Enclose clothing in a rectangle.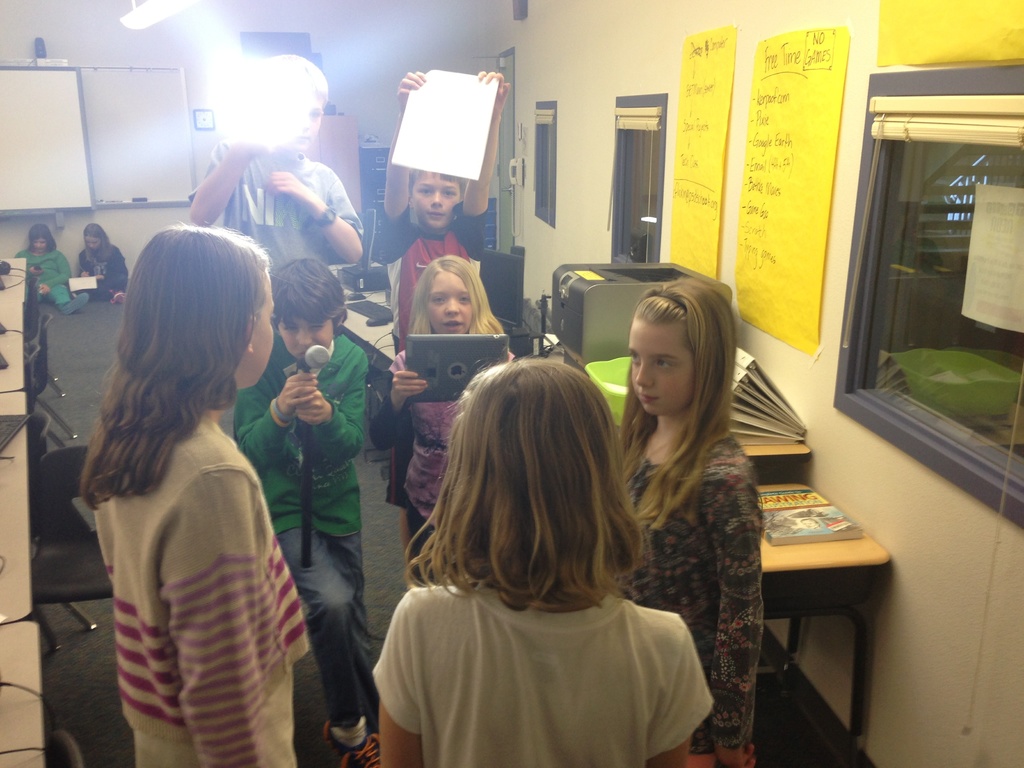
<box>95,414,308,767</box>.
